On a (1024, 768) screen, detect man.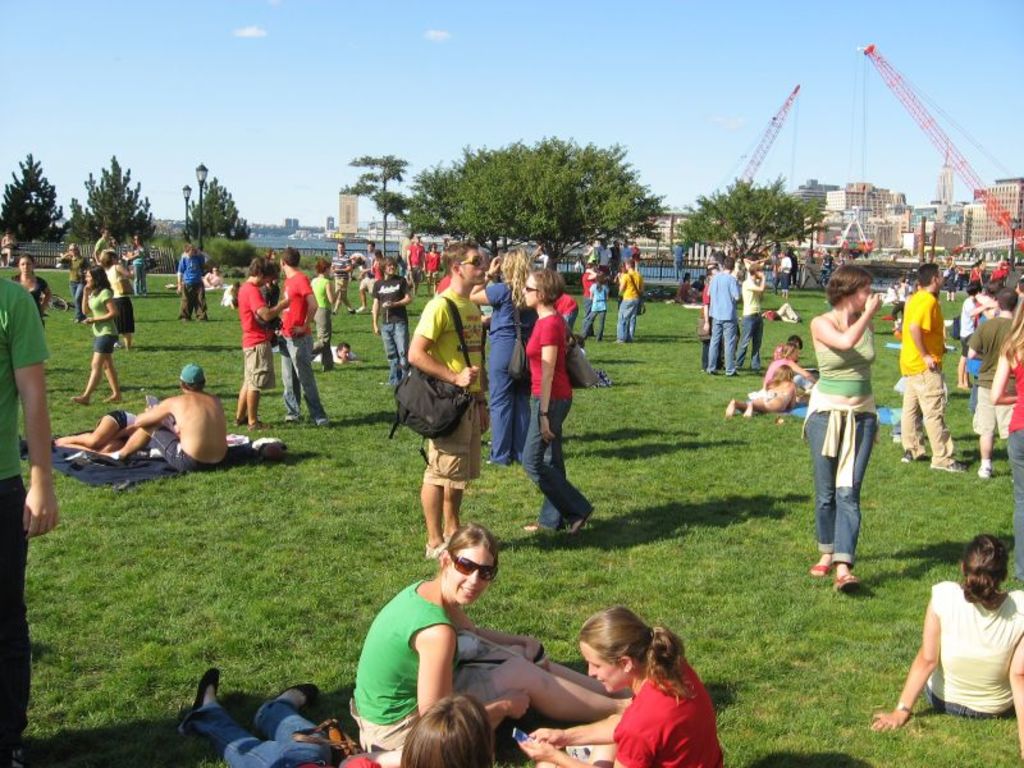
rect(905, 264, 965, 474).
